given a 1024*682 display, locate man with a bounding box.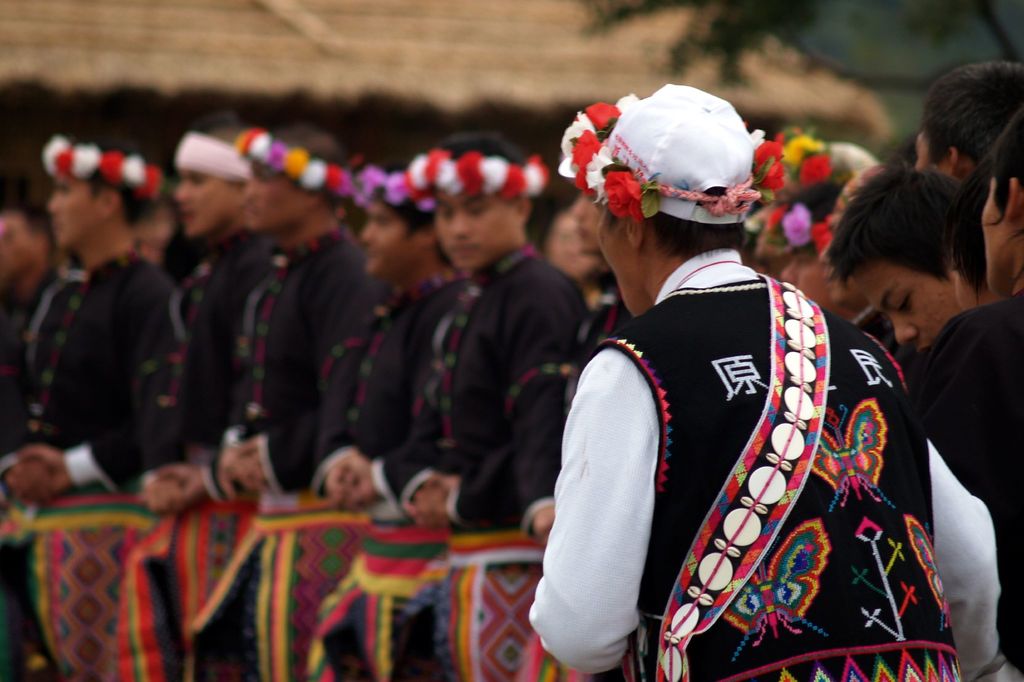
Located: <region>333, 160, 473, 679</region>.
